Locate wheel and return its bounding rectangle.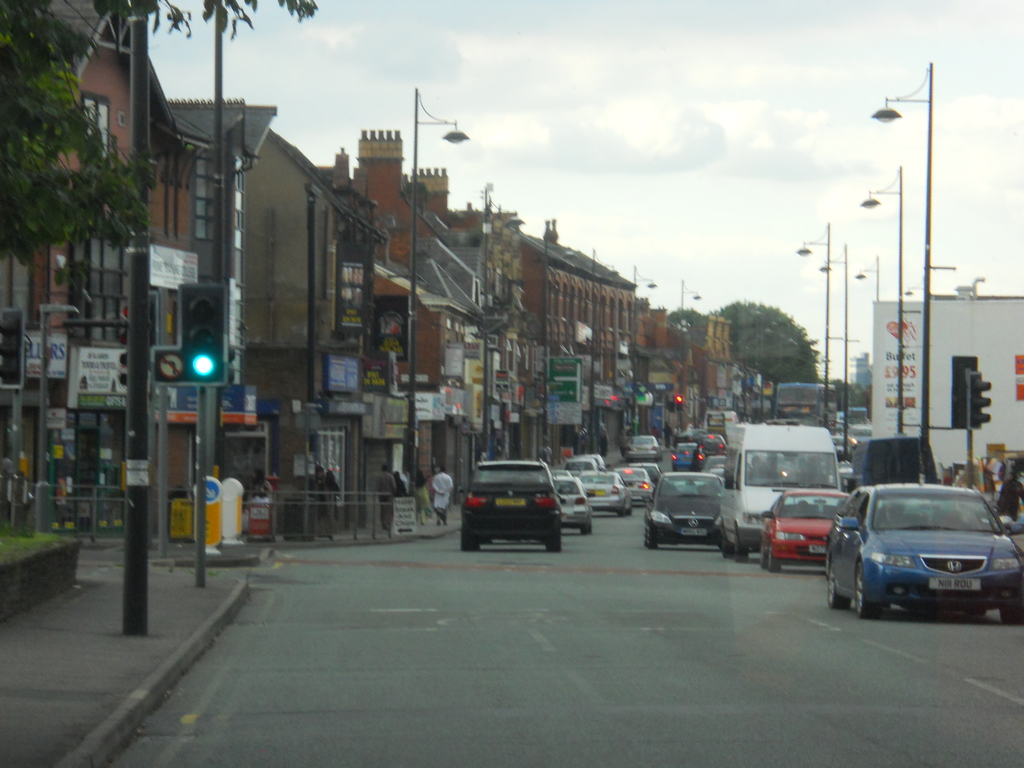
bbox=(1002, 601, 1023, 625).
